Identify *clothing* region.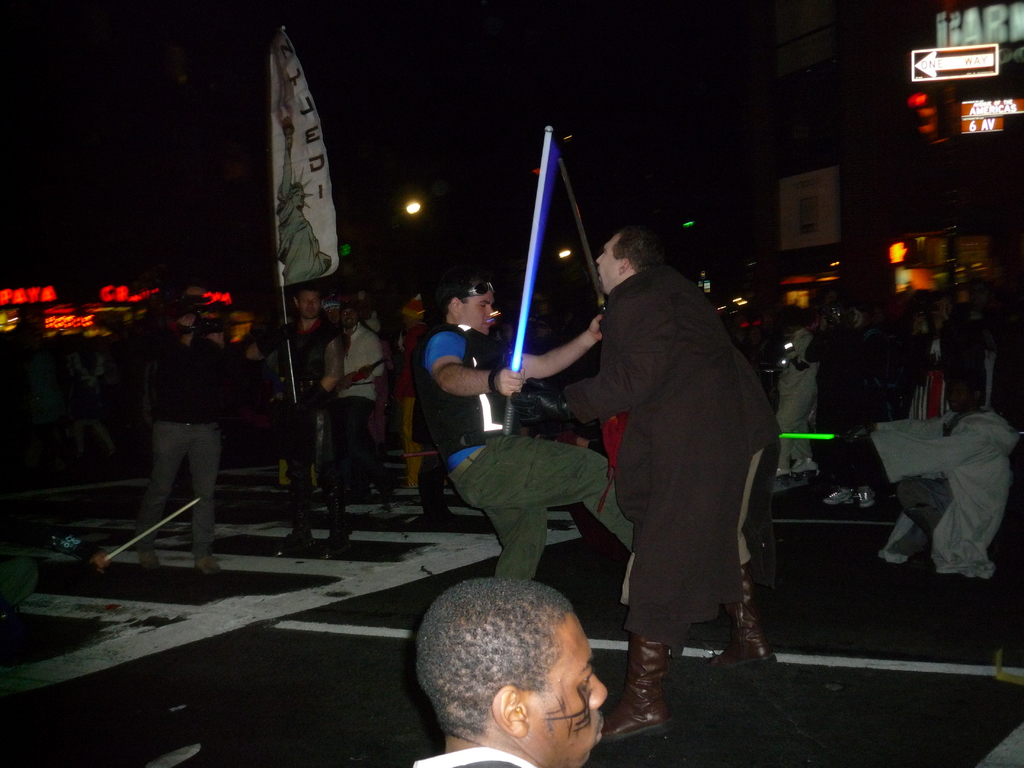
Region: 403/320/634/582.
